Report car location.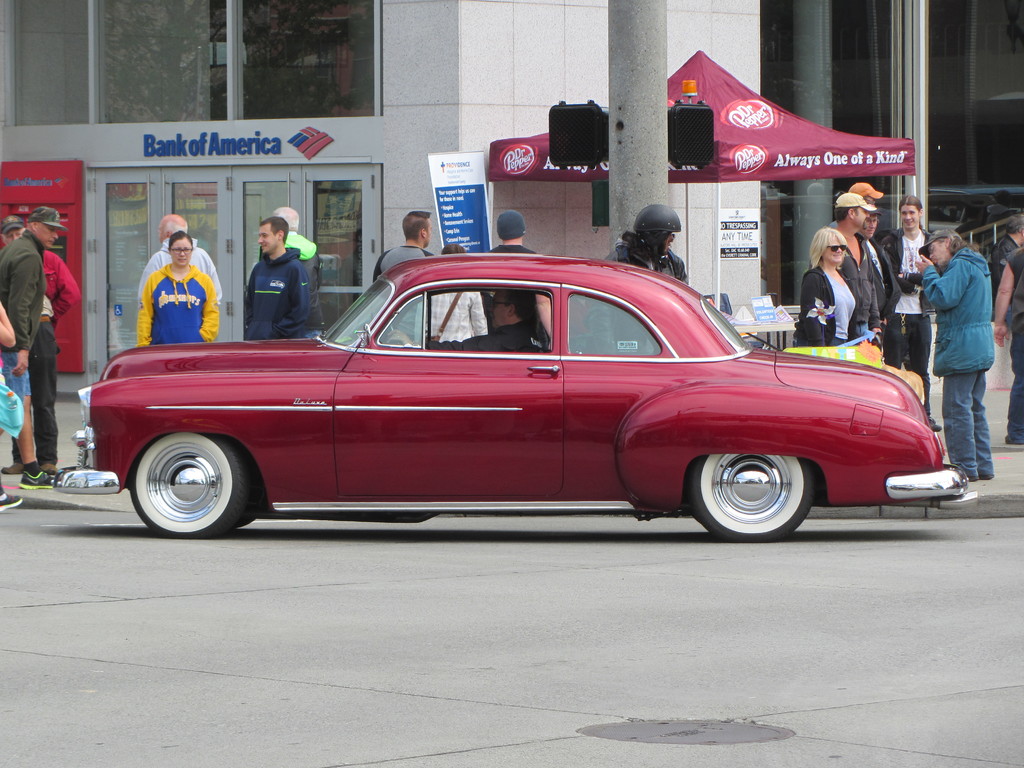
Report: (51,249,972,548).
